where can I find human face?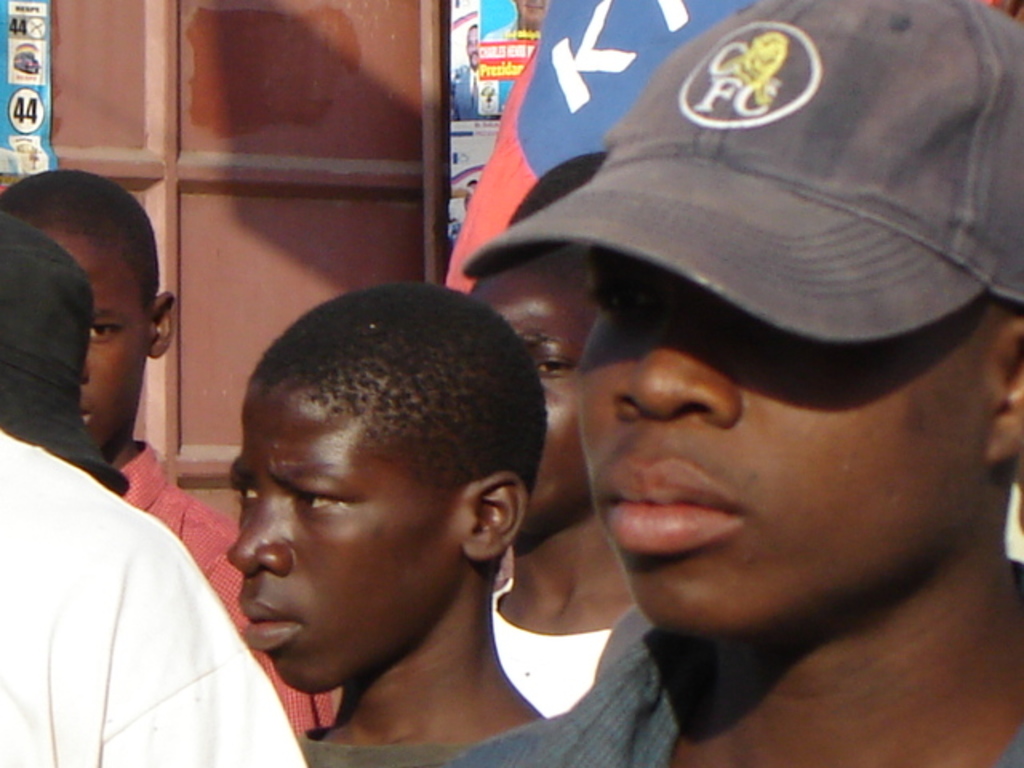
You can find it at [left=40, top=224, right=144, bottom=456].
